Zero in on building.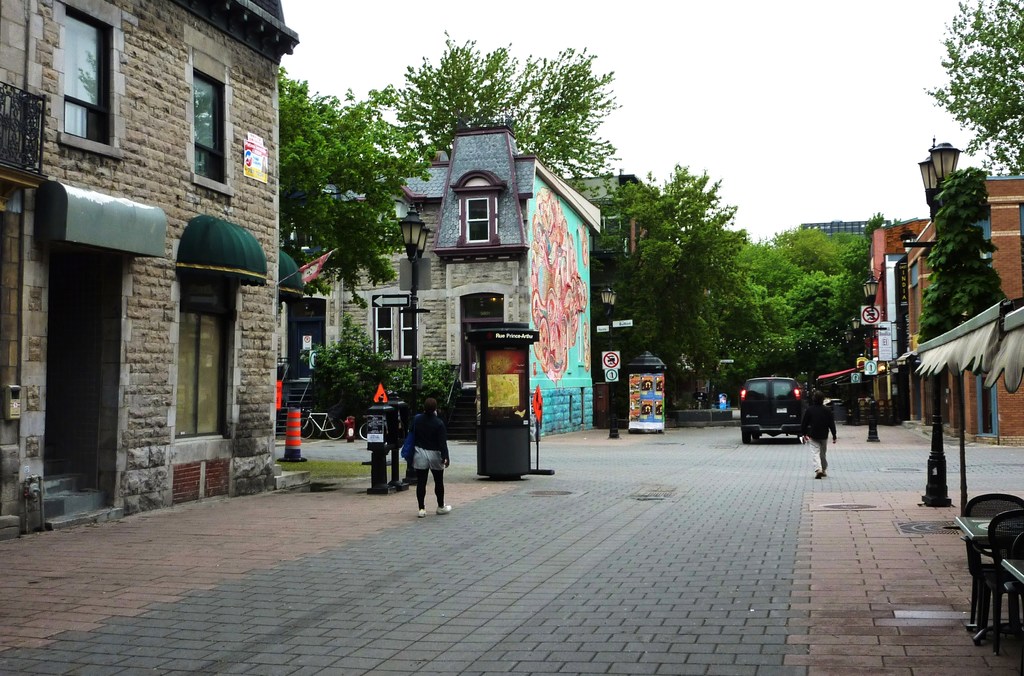
Zeroed in: bbox(903, 175, 1023, 437).
